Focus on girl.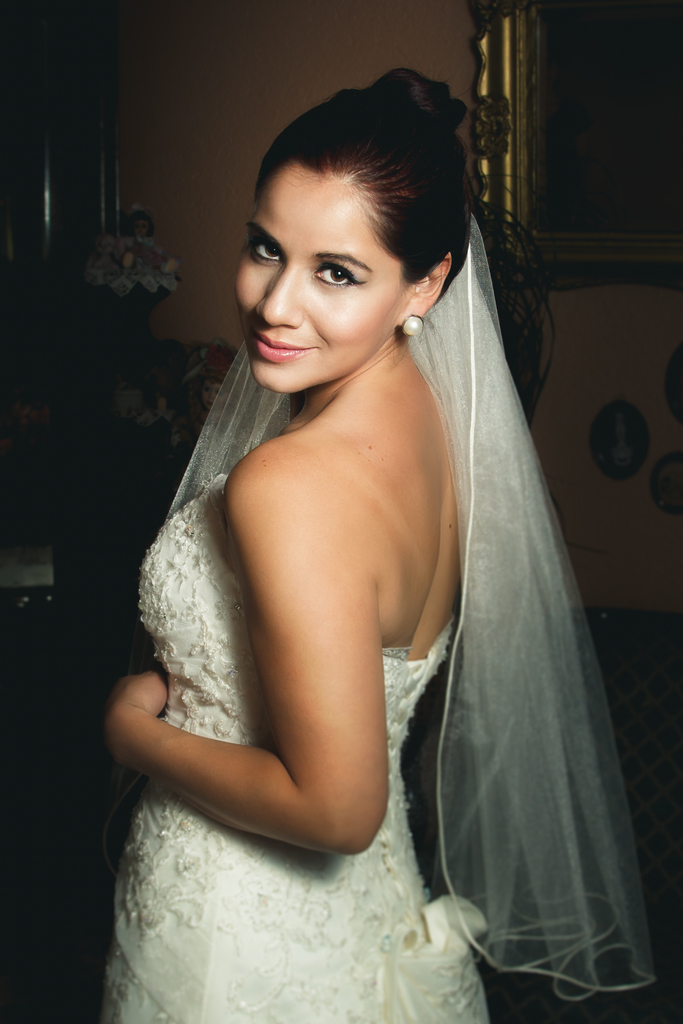
Focused at 98:63:659:1023.
